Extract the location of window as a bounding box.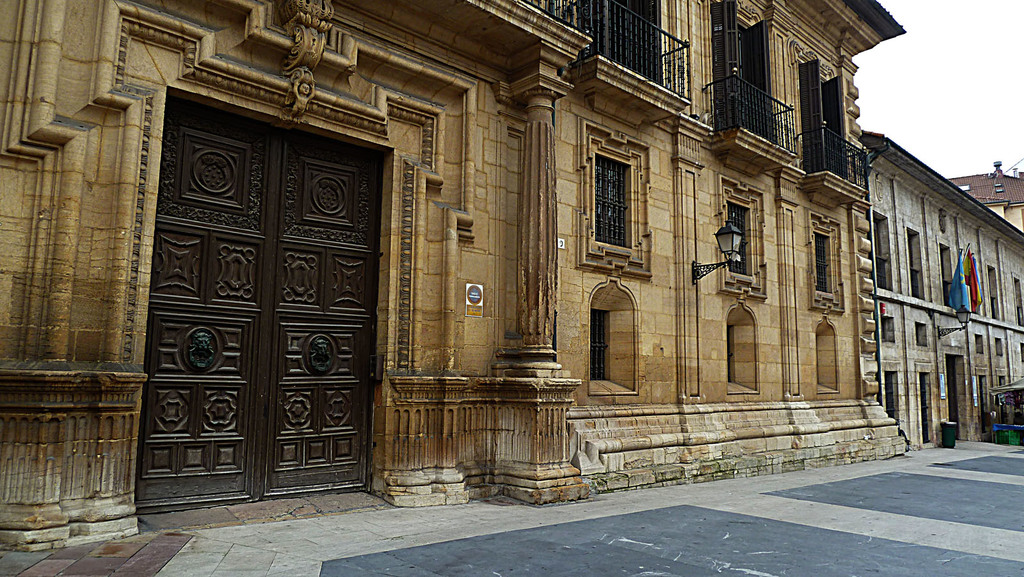
813 337 830 389.
